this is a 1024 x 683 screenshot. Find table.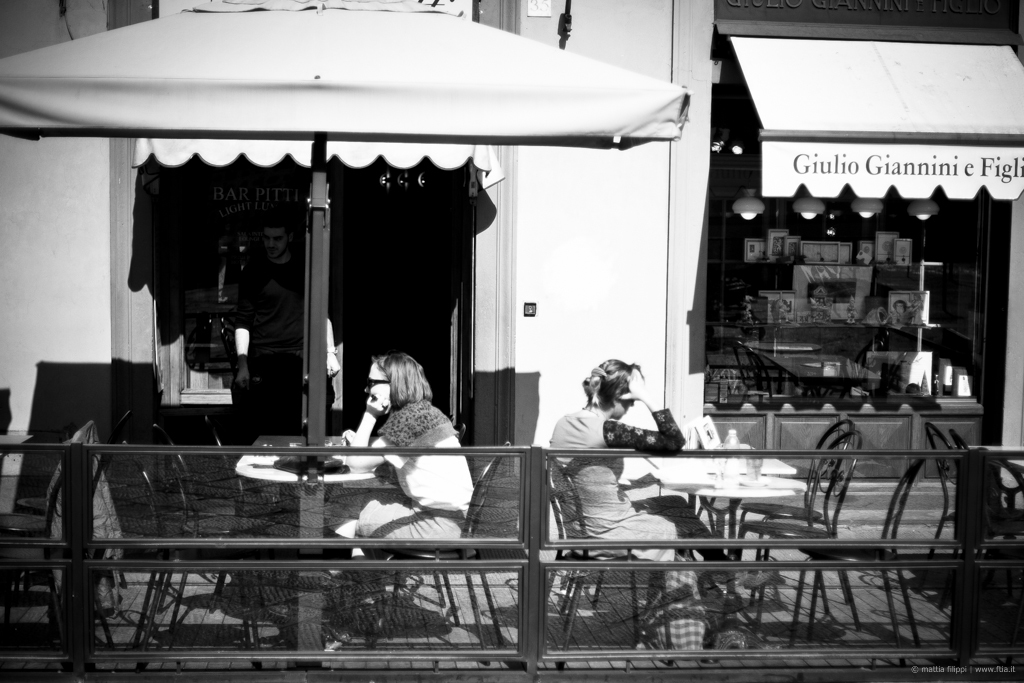
Bounding box: 639 445 796 639.
